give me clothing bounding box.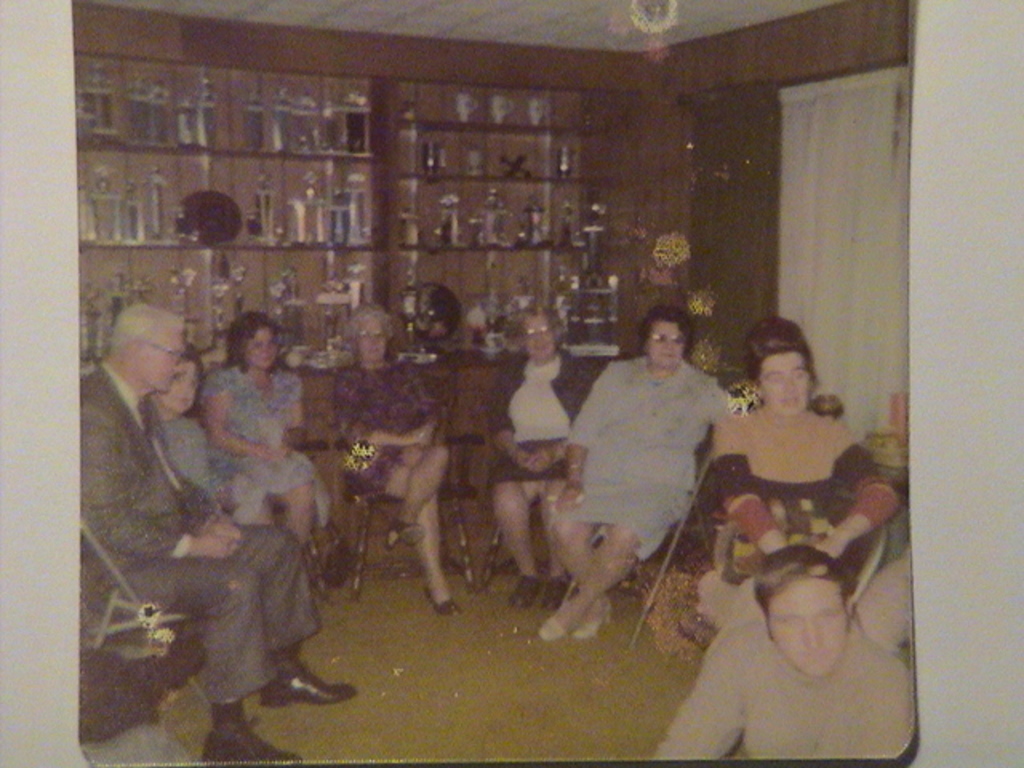
detection(72, 362, 330, 694).
